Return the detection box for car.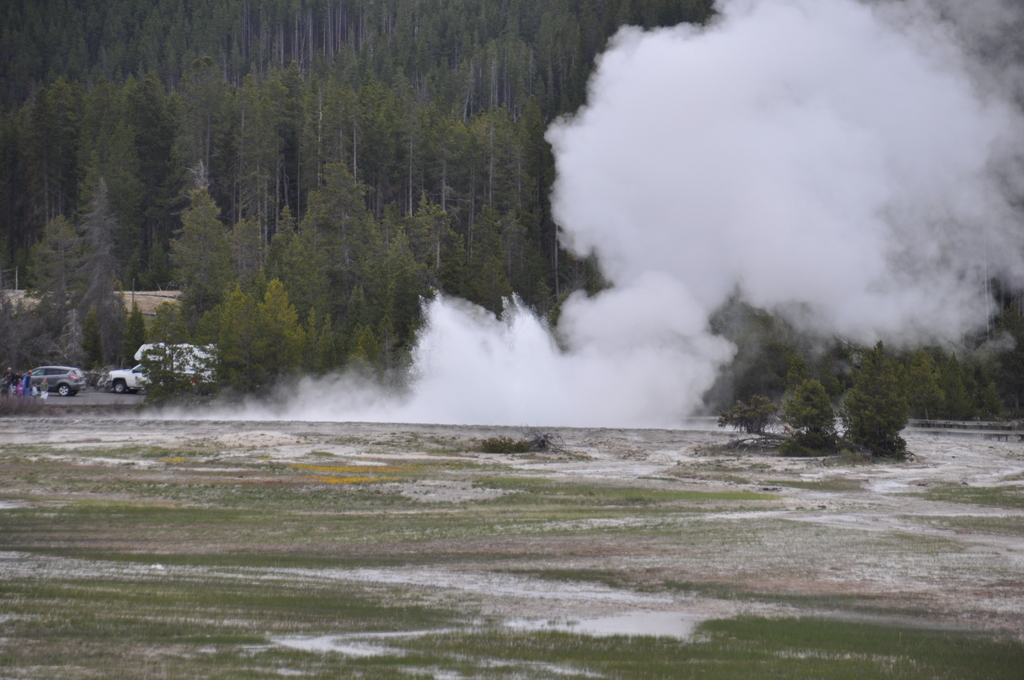
11 368 87 399.
